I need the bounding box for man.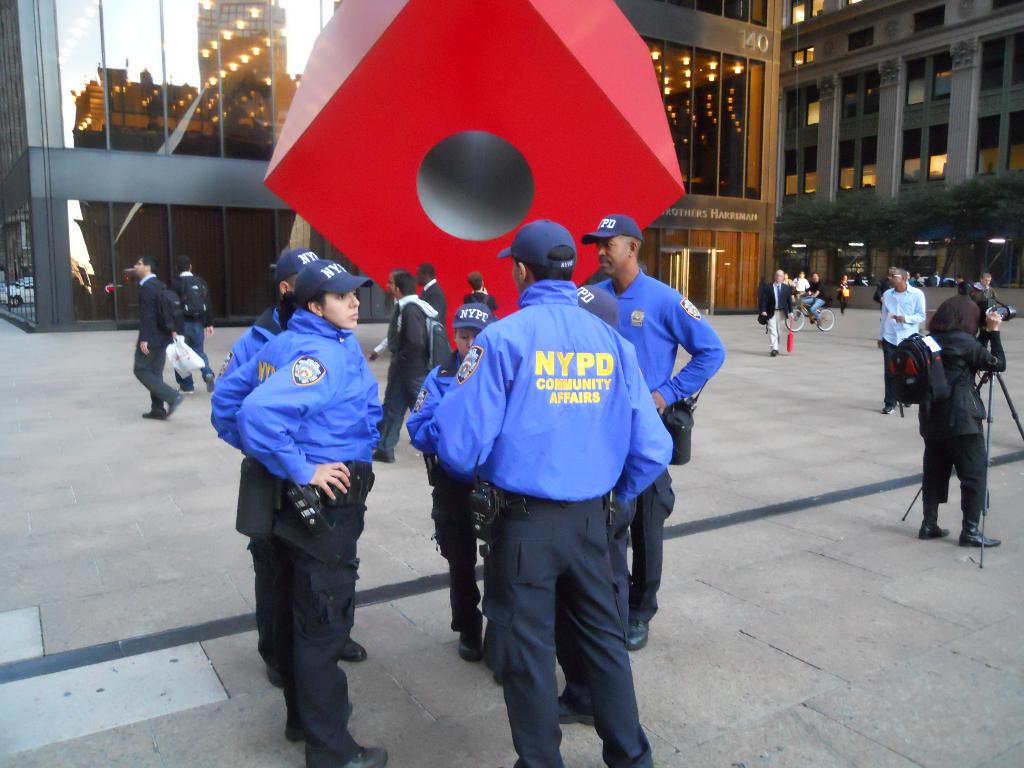
Here it is: pyautogui.locateOnScreen(874, 268, 929, 413).
